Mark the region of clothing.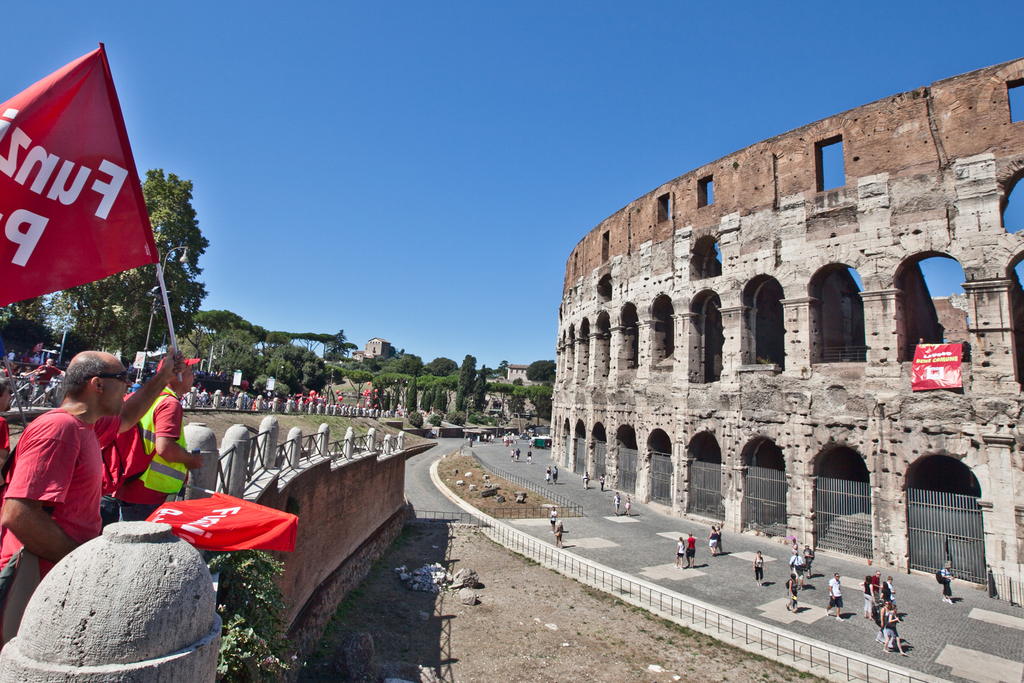
Region: locate(676, 541, 685, 559).
